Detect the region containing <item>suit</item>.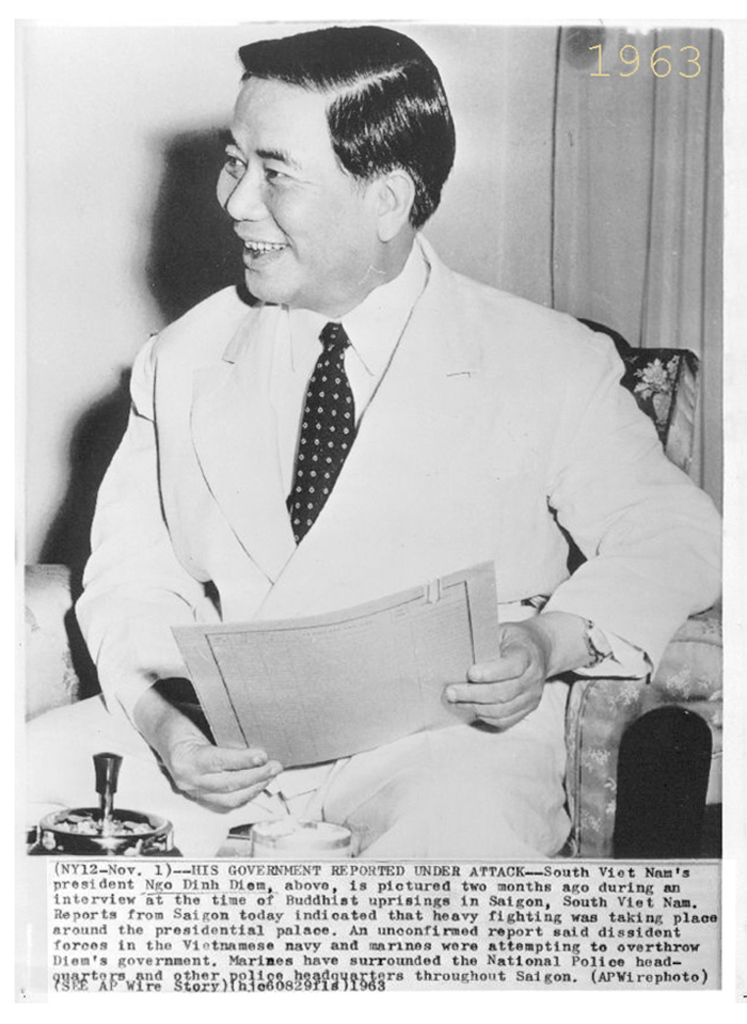
[left=25, top=233, right=717, bottom=850].
